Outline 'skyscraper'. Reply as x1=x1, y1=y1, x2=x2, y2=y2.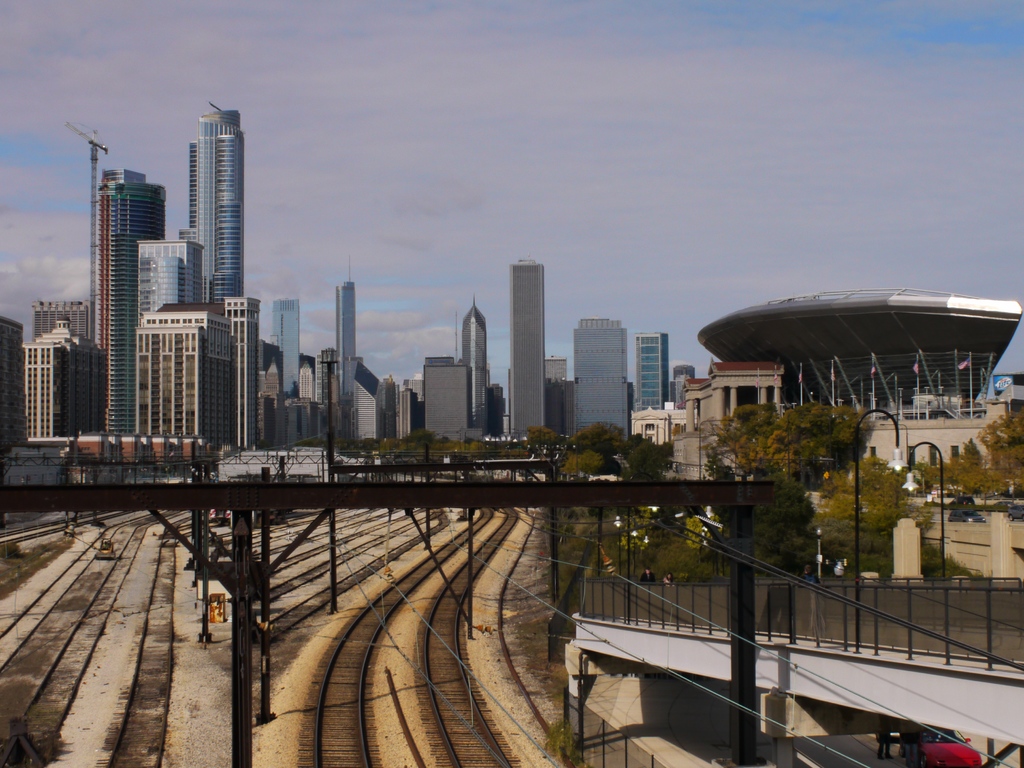
x1=22, y1=342, x2=69, y2=447.
